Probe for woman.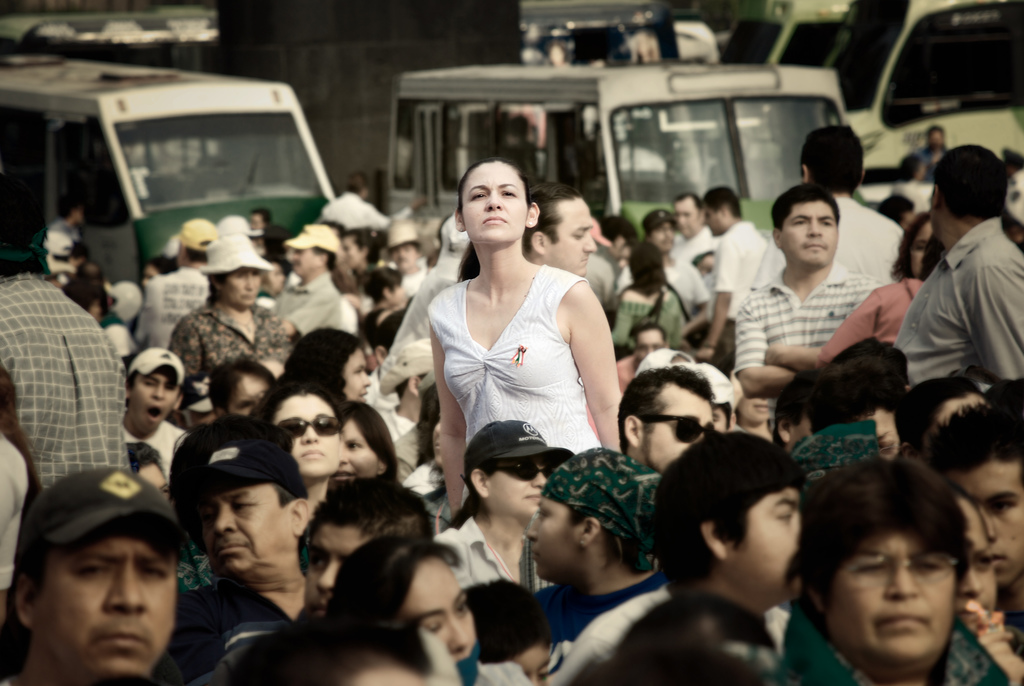
Probe result: left=394, top=152, right=621, bottom=513.
